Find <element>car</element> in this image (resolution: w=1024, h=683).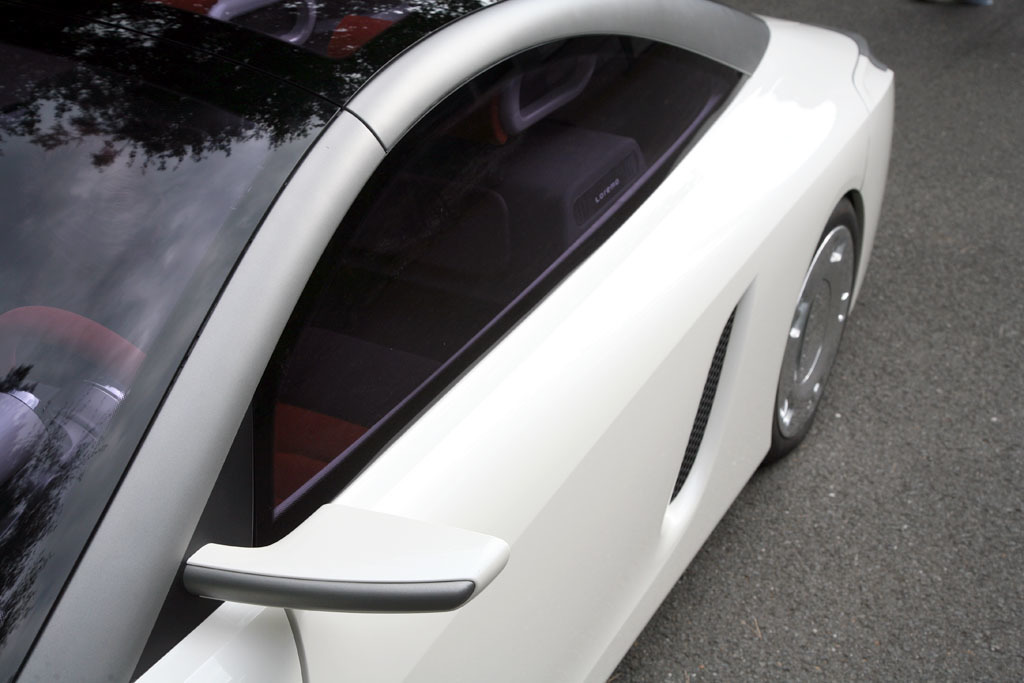
<region>0, 0, 896, 682</region>.
